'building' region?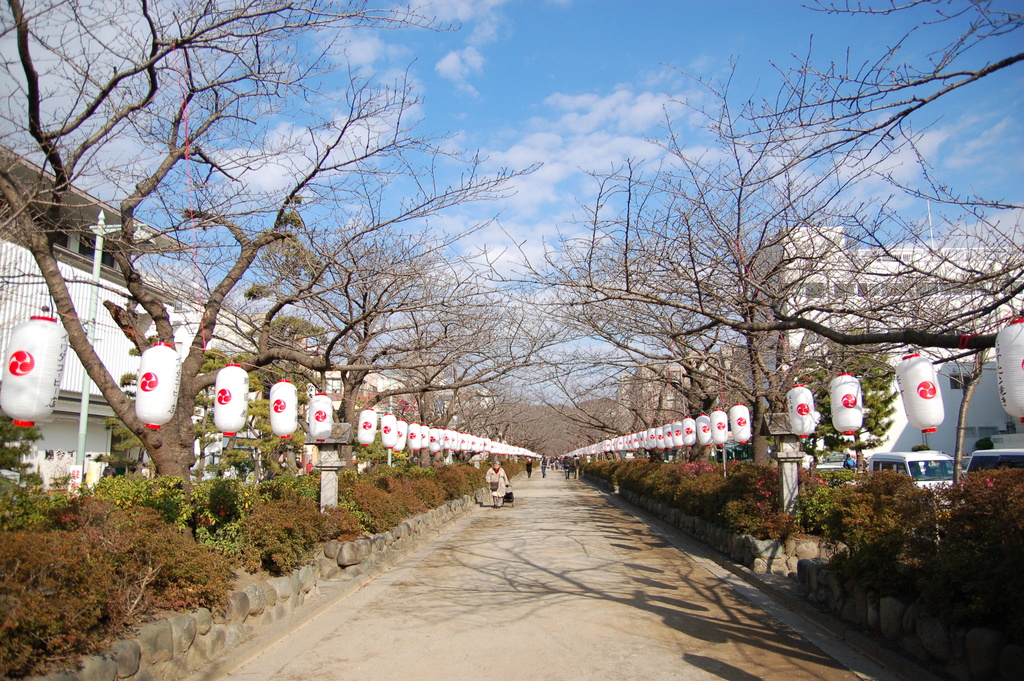
bbox=[739, 227, 1023, 402]
